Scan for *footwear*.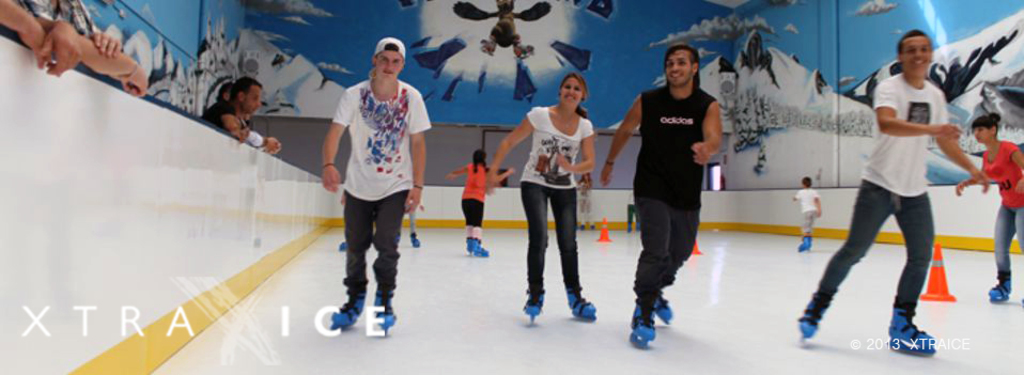
Scan result: {"x1": 323, "y1": 283, "x2": 364, "y2": 332}.
